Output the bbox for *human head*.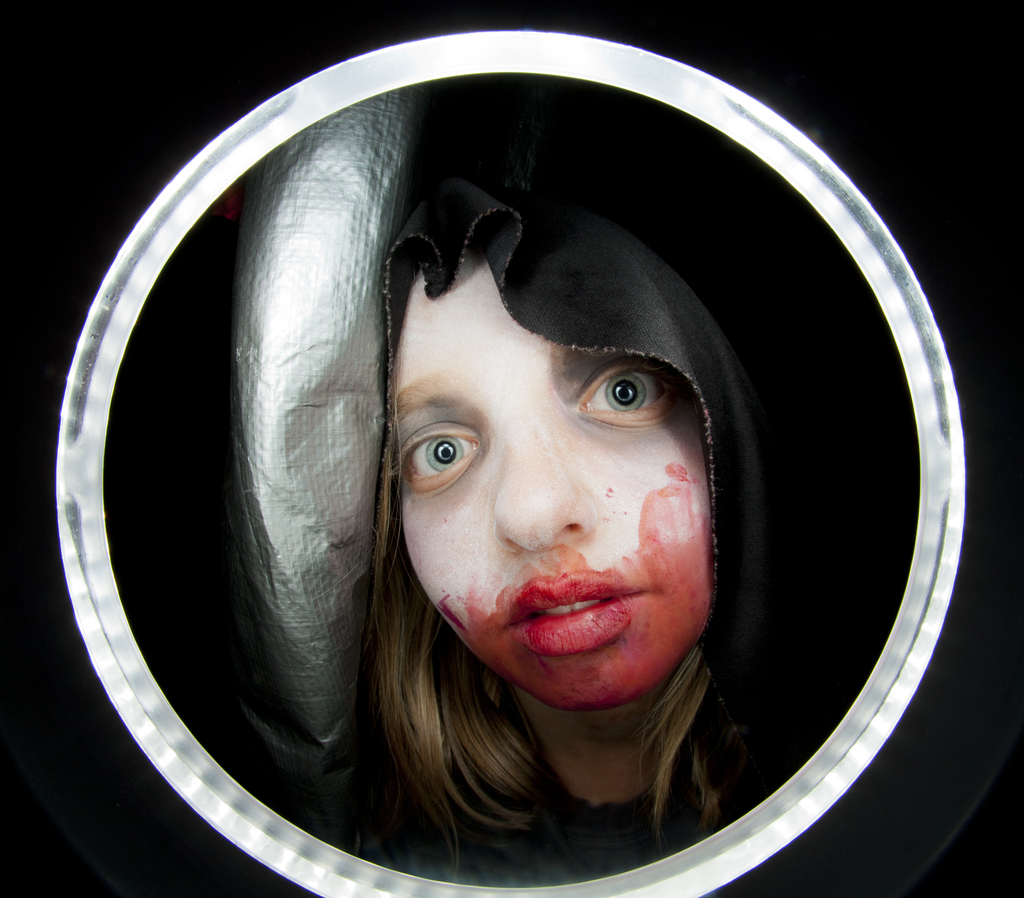
(left=331, top=140, right=763, bottom=732).
